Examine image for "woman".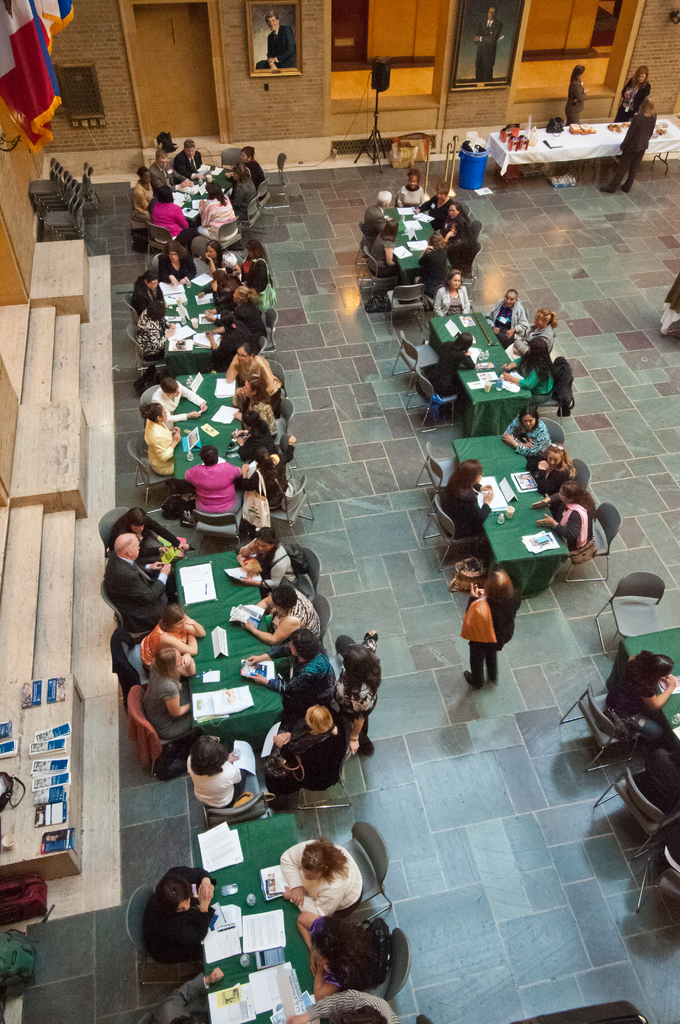
Examination result: BBox(238, 588, 323, 644).
